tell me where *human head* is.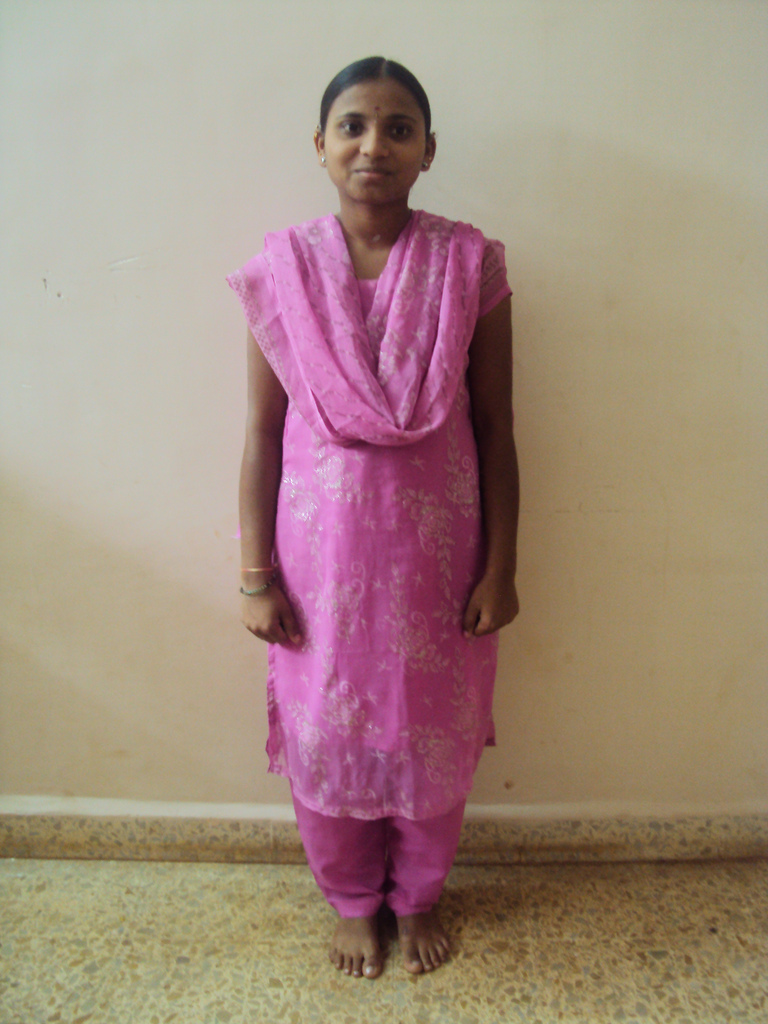
*human head* is at 313/45/438/241.
